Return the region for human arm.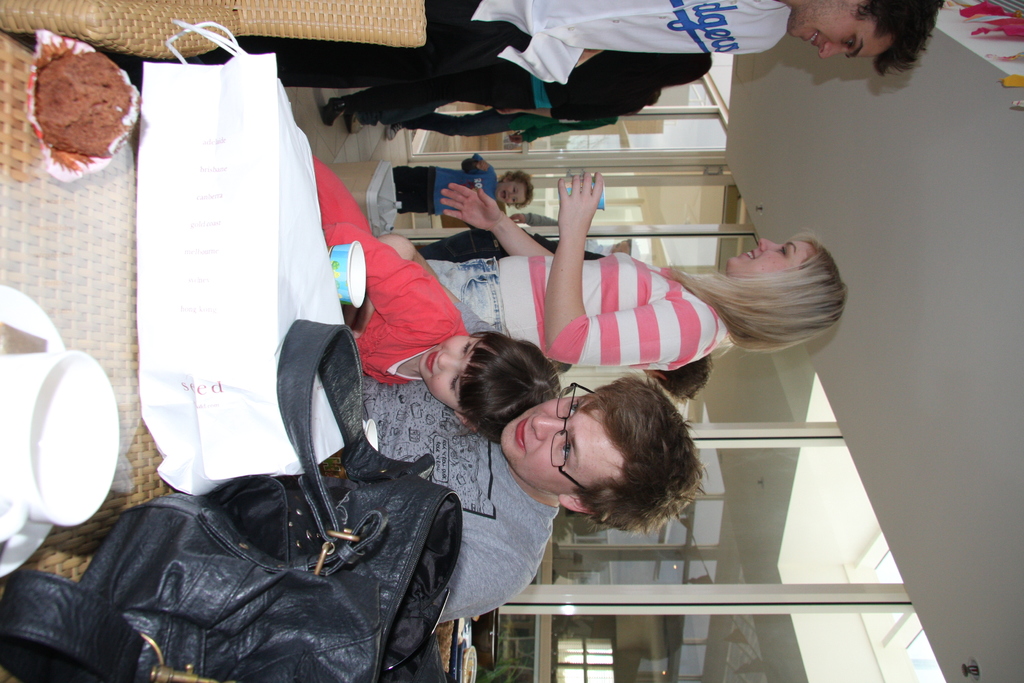
crop(316, 220, 446, 328).
